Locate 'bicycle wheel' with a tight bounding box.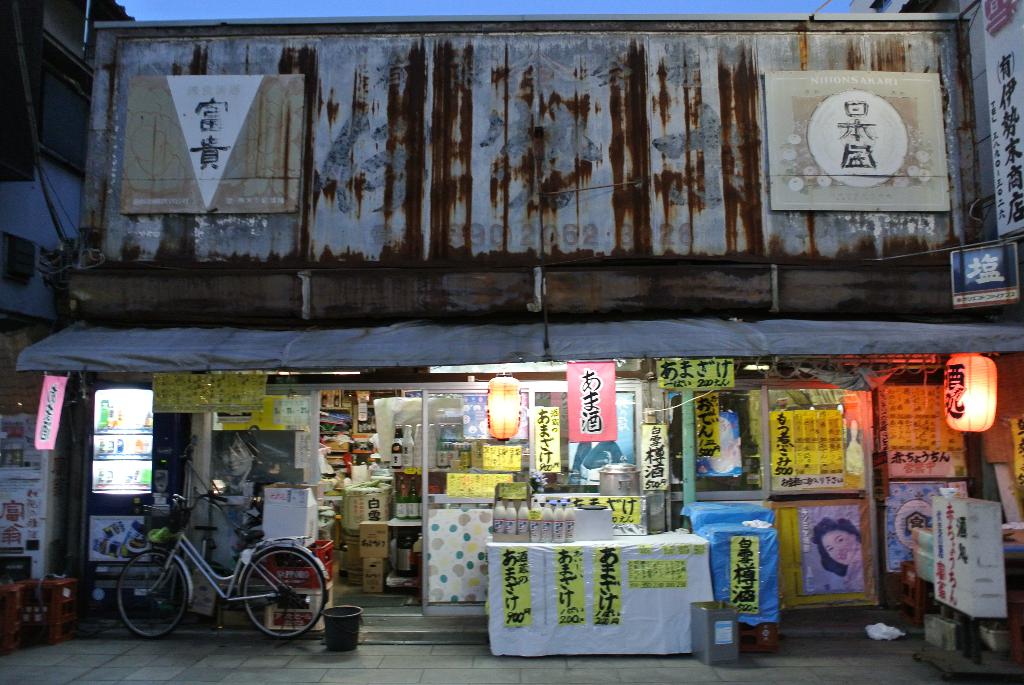
115:550:189:641.
